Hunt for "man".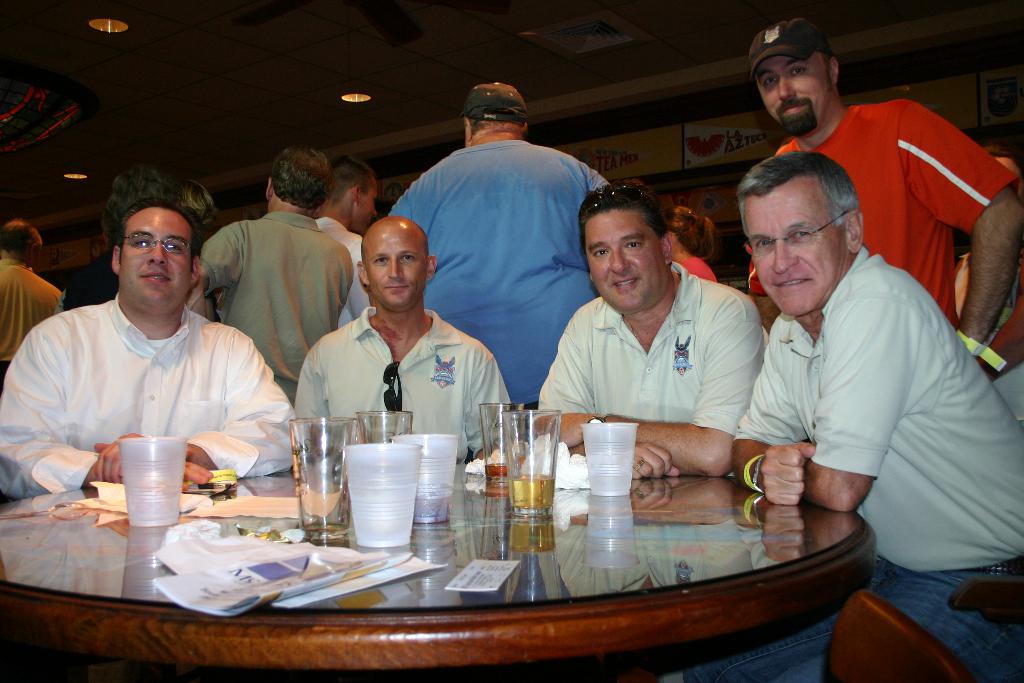
Hunted down at BBox(751, 14, 1023, 356).
